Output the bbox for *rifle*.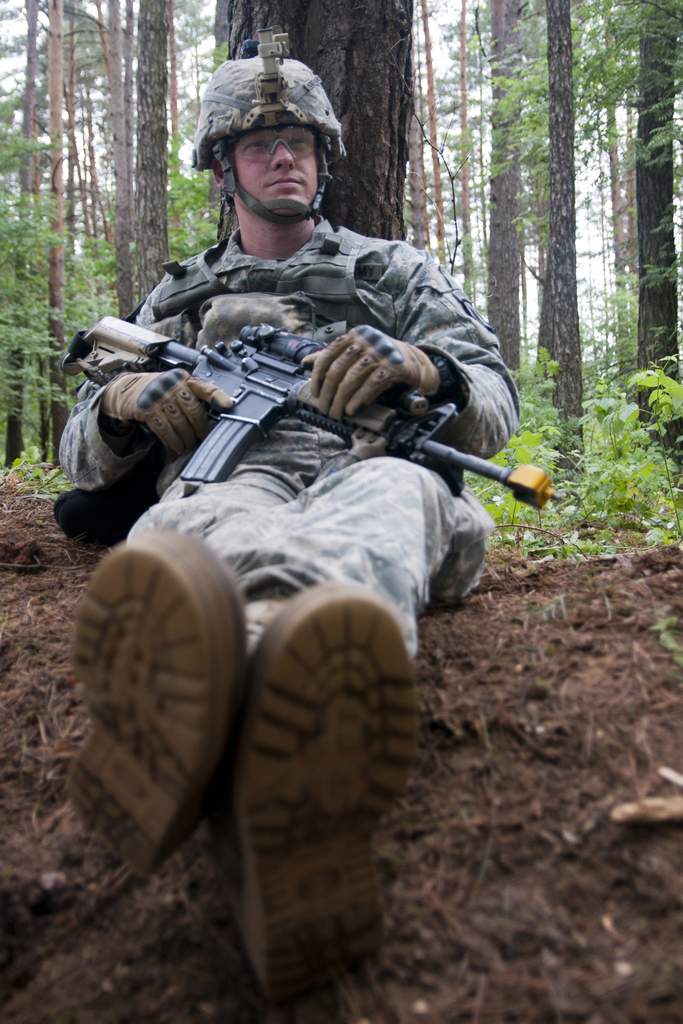
bbox(60, 315, 561, 511).
